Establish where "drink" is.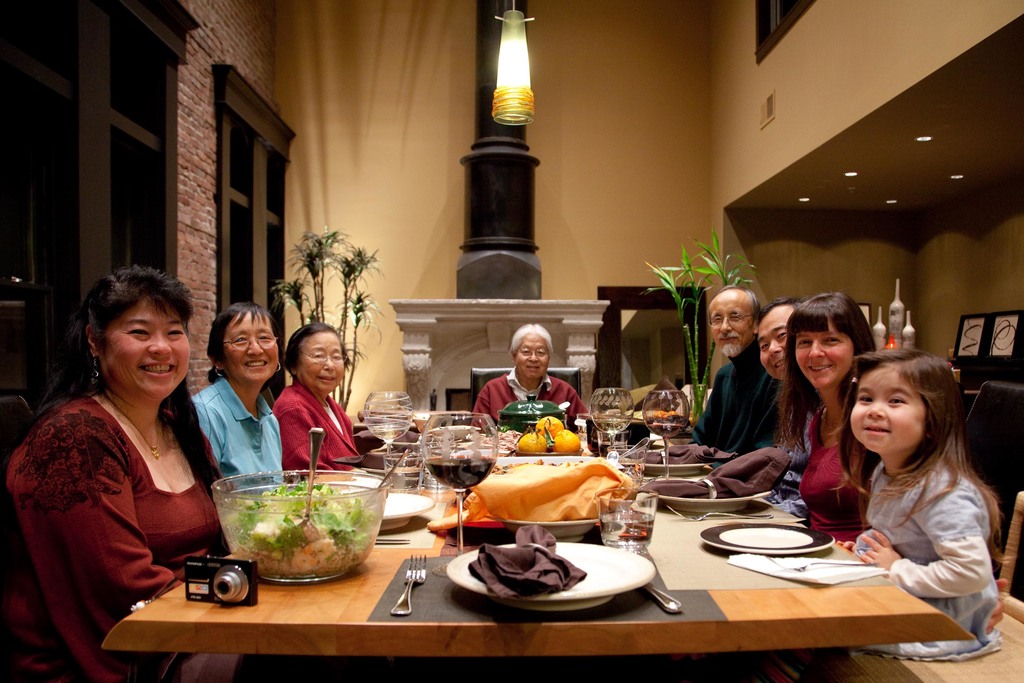
Established at <region>648, 420, 686, 440</region>.
